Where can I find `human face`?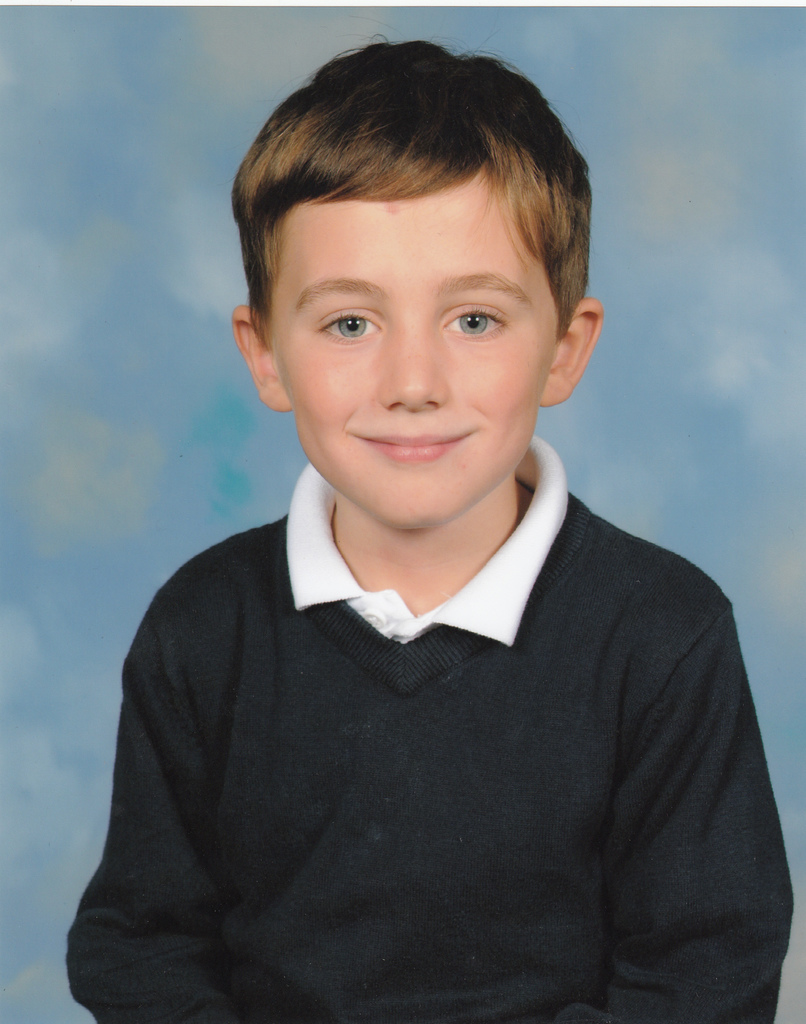
You can find it at 273, 177, 560, 531.
